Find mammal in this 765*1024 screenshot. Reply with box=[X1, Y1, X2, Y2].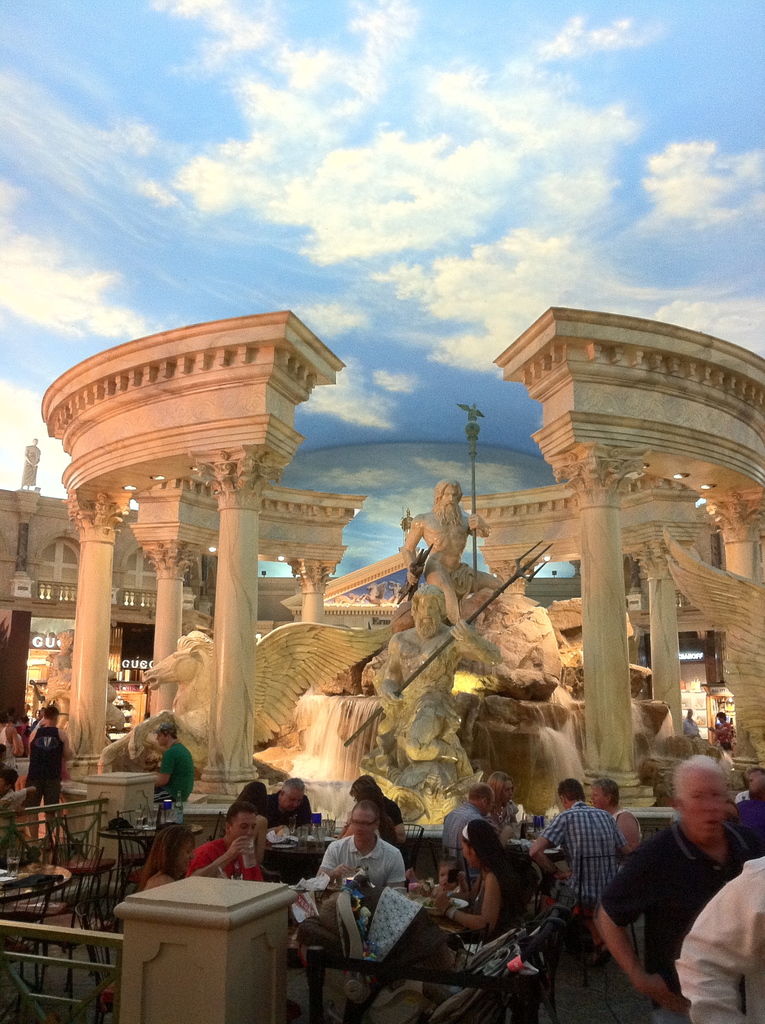
box=[597, 743, 758, 995].
